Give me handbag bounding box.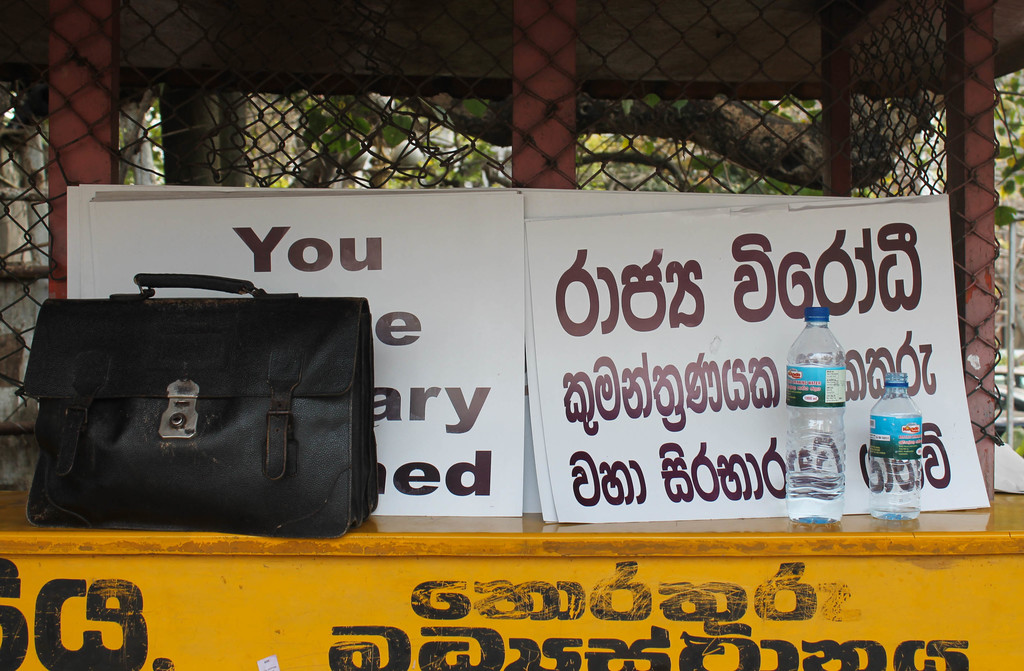
box(17, 271, 382, 542).
